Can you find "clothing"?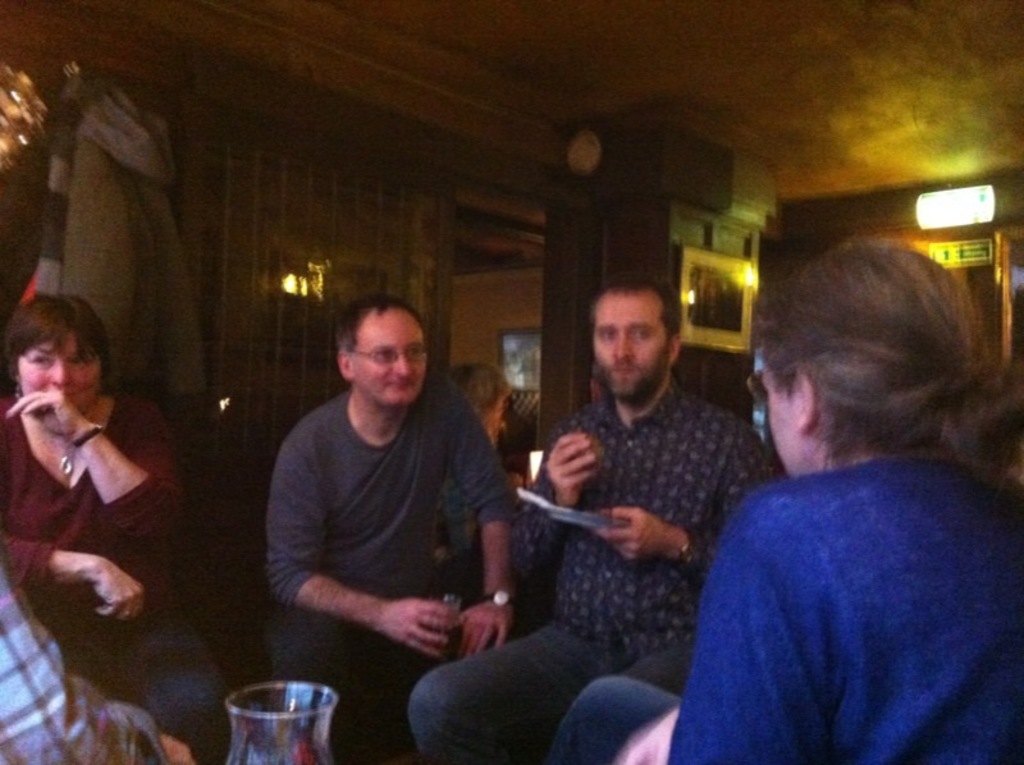
Yes, bounding box: [left=32, top=78, right=204, bottom=429].
